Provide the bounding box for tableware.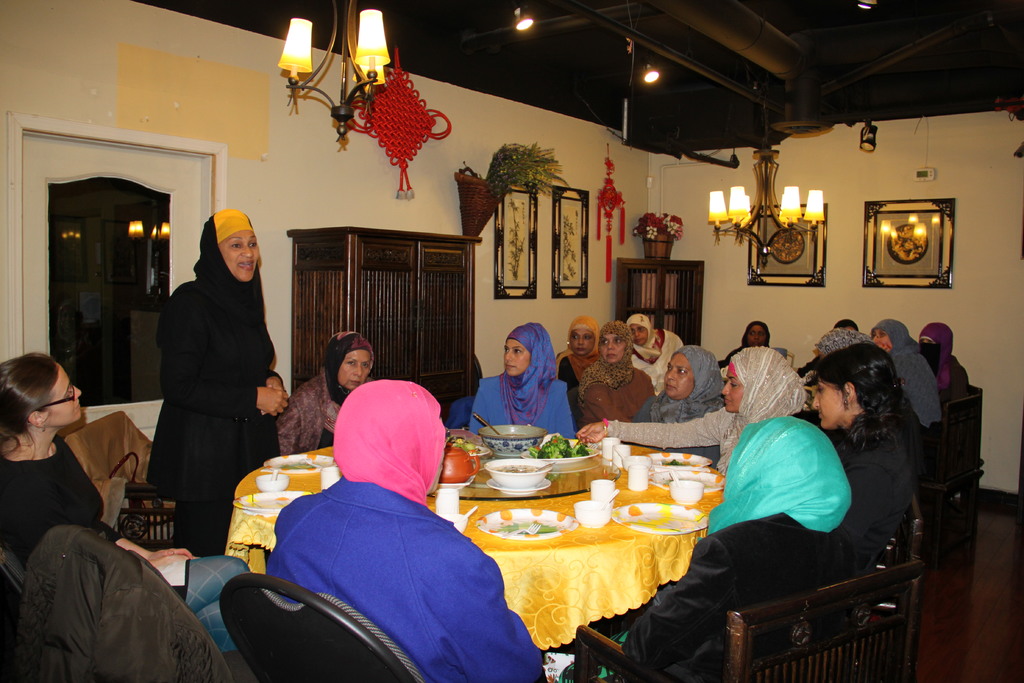
bbox=[459, 502, 479, 522].
